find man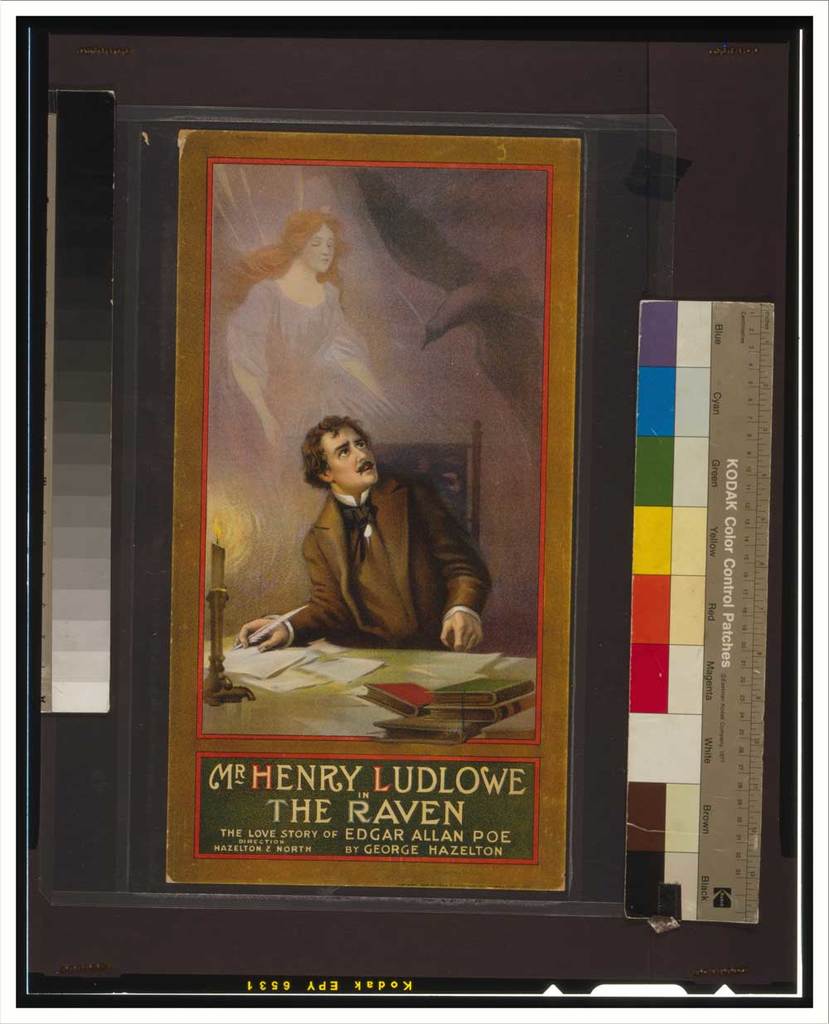
rect(240, 403, 513, 672)
